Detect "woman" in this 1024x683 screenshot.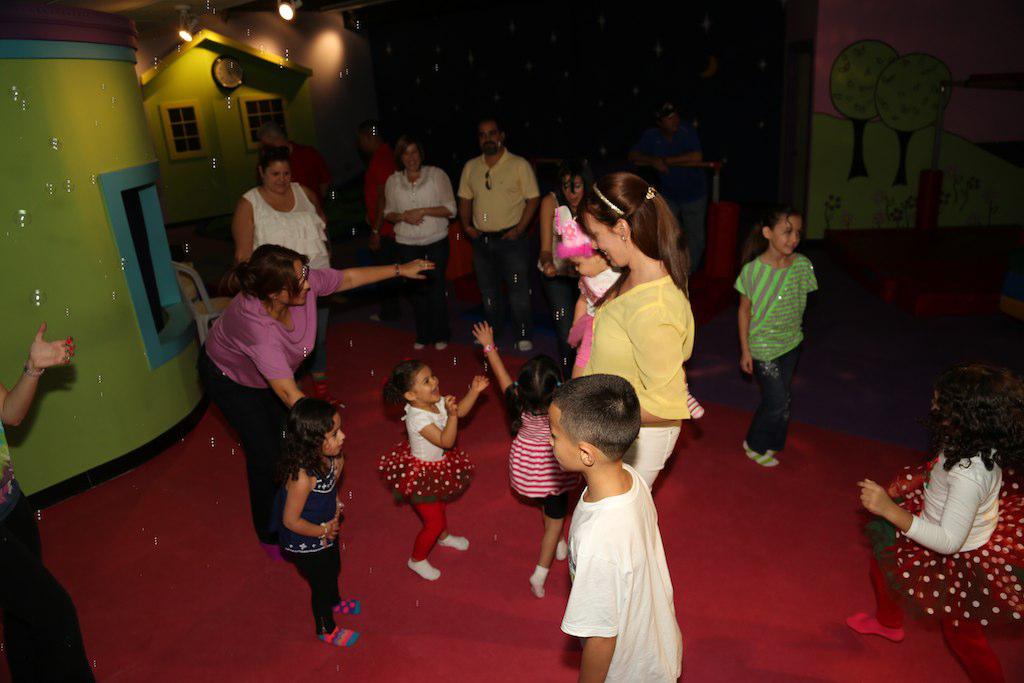
Detection: pyautogui.locateOnScreen(230, 140, 334, 402).
